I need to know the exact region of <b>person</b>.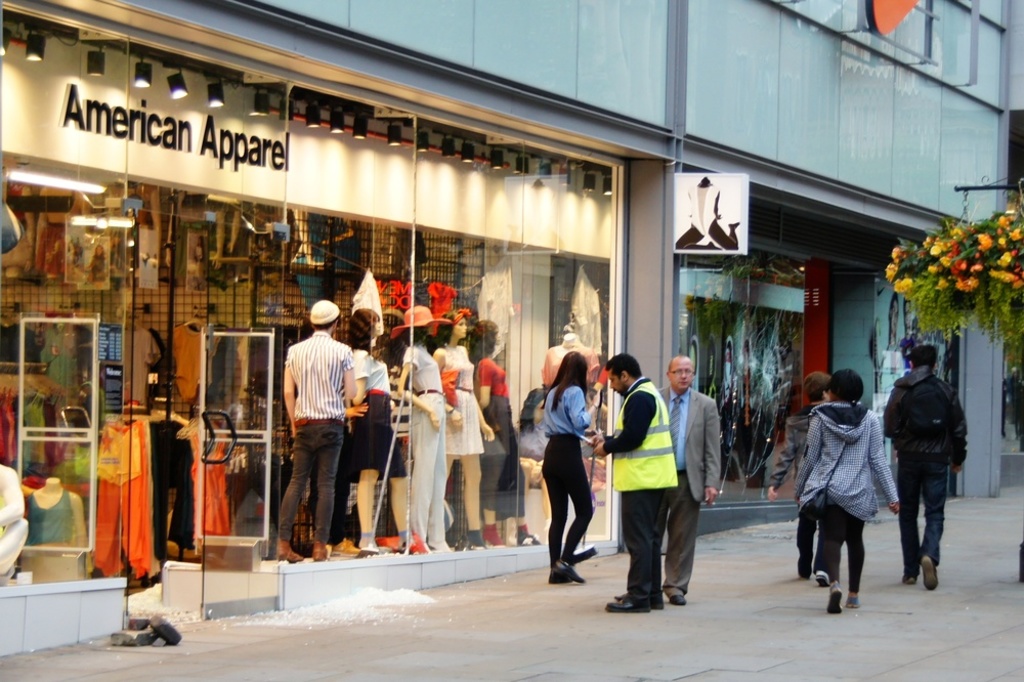
Region: pyautogui.locateOnScreen(0, 463, 26, 578).
